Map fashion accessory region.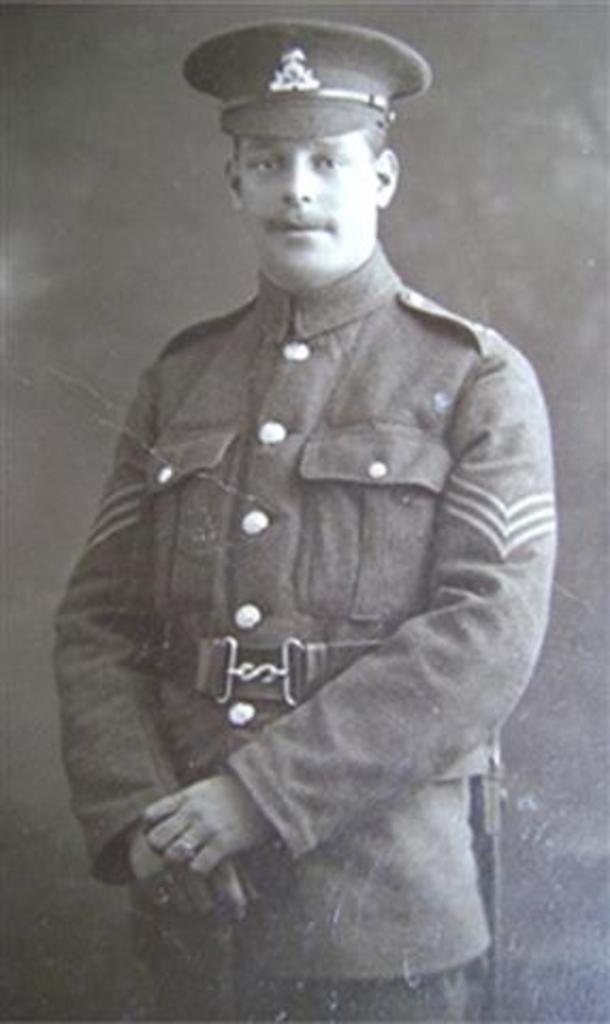
Mapped to detection(175, 836, 194, 860).
